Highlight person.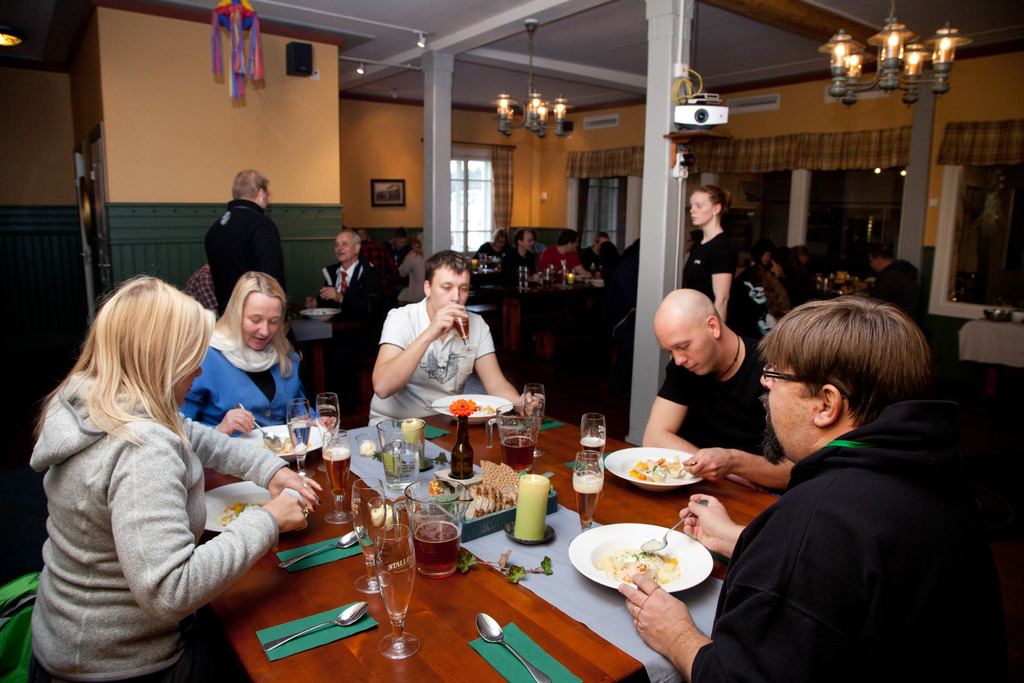
Highlighted region: {"left": 204, "top": 168, "right": 287, "bottom": 319}.
